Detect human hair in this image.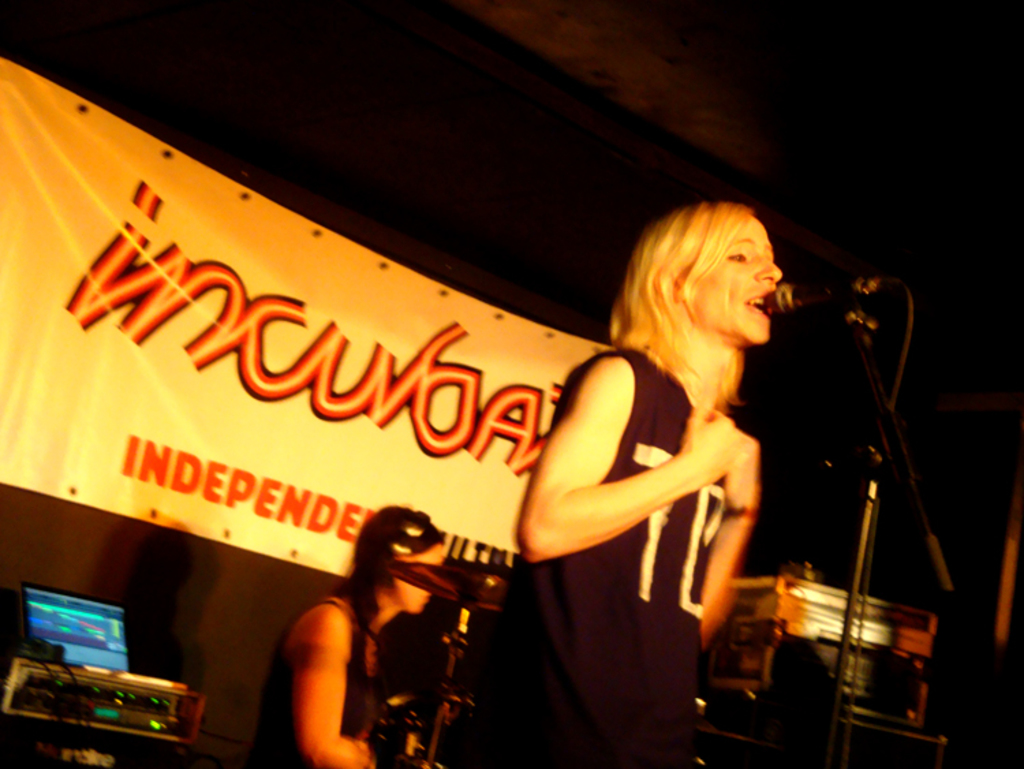
Detection: (x1=340, y1=505, x2=437, y2=738).
